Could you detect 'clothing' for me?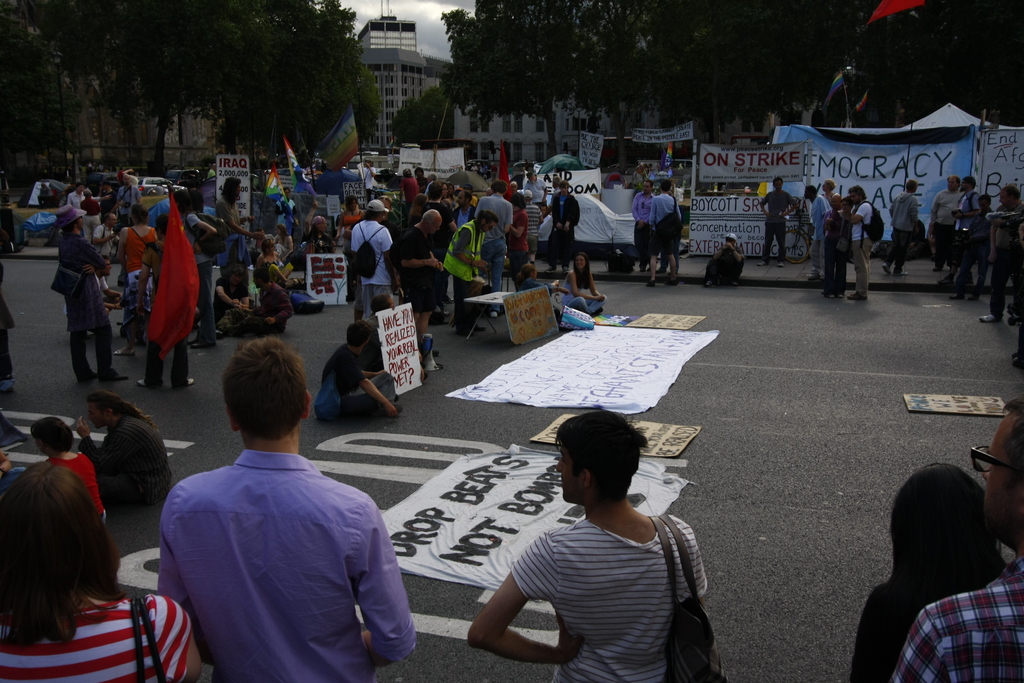
Detection result: 357 314 390 374.
